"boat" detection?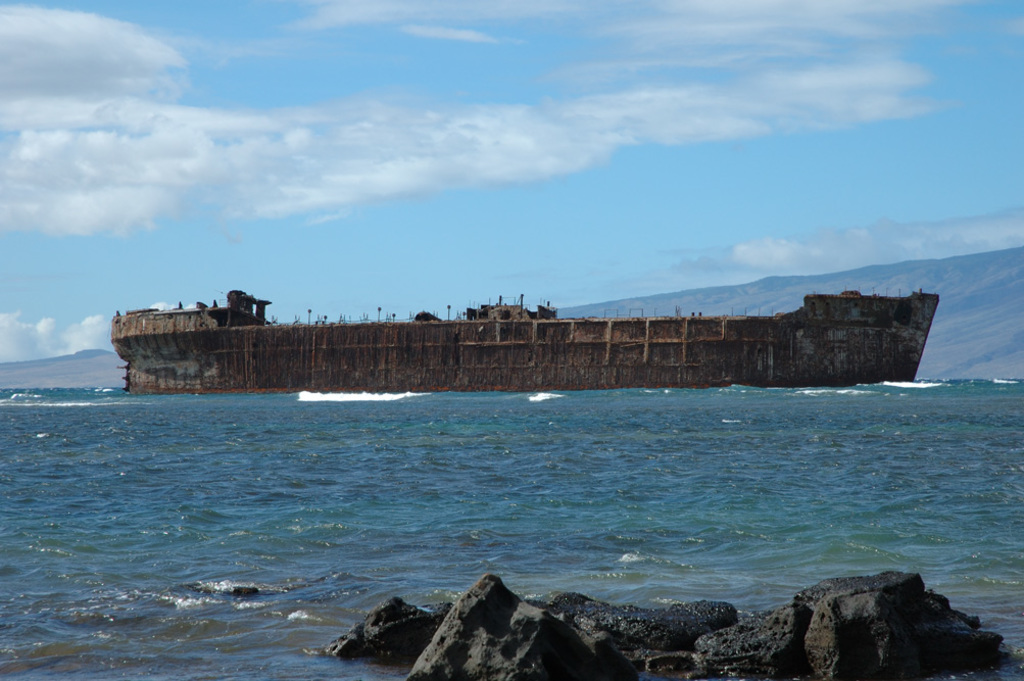
BBox(81, 253, 788, 385)
